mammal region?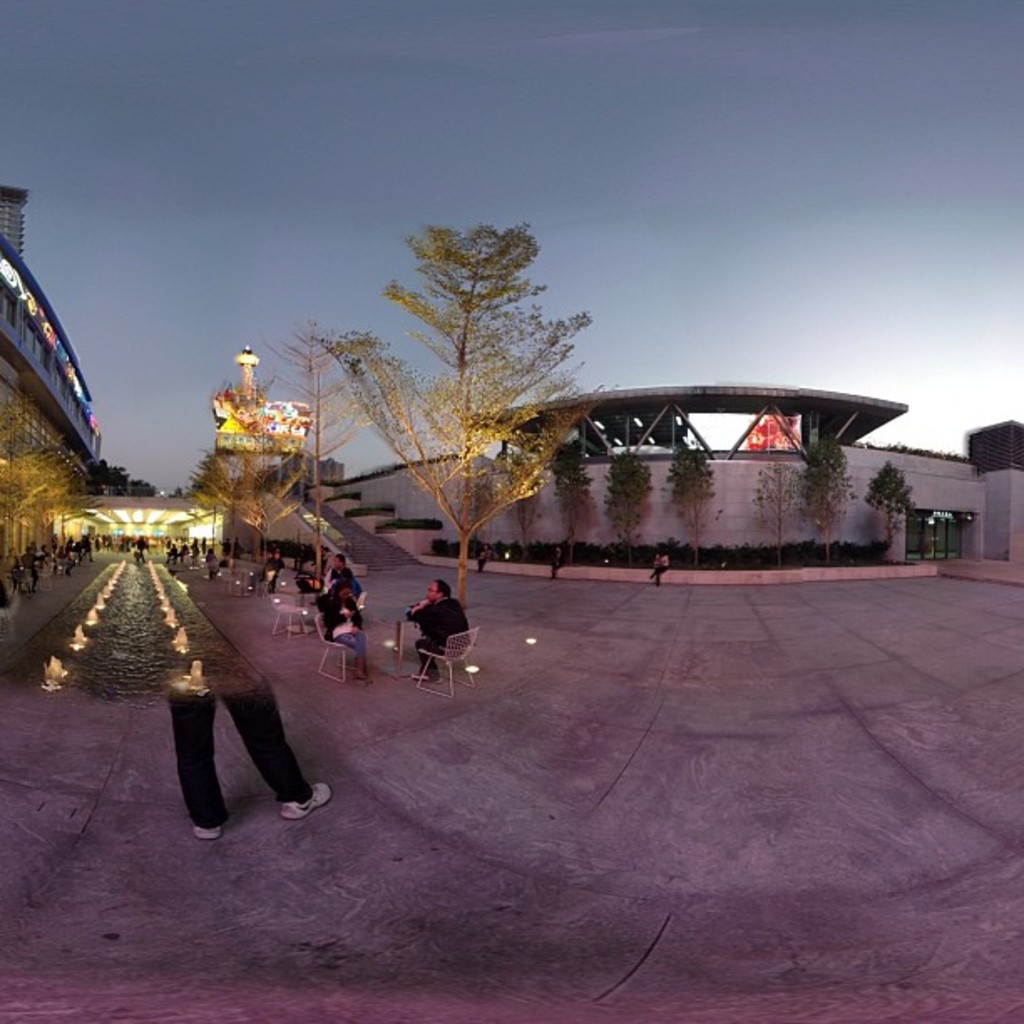
x1=131 y1=535 x2=136 y2=552
